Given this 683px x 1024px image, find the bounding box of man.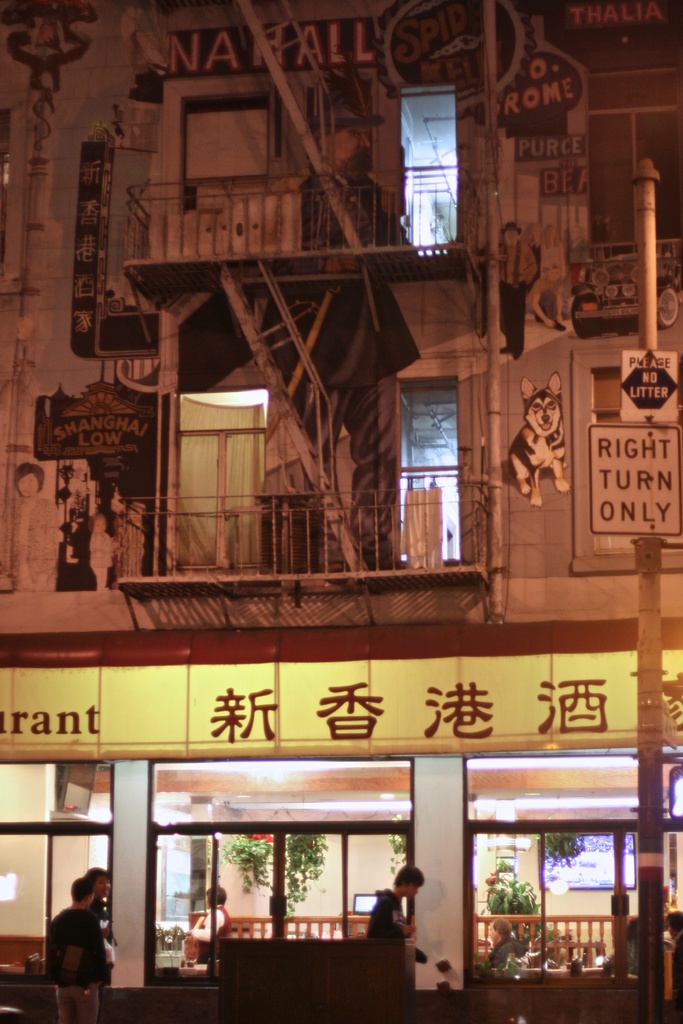
box=[502, 224, 532, 361].
